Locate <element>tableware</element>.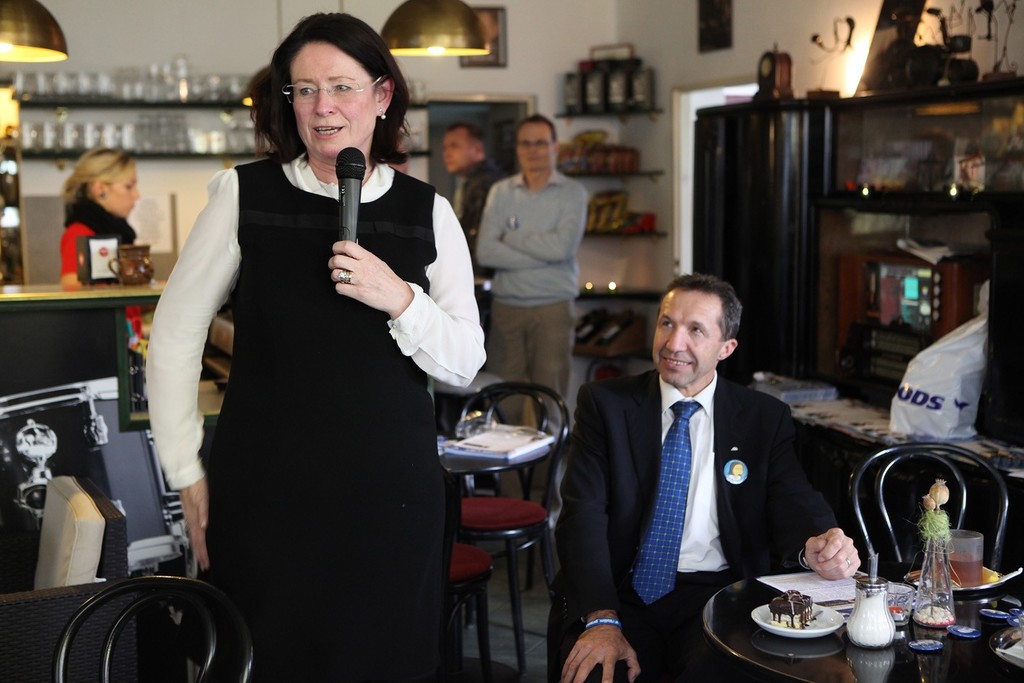
Bounding box: 759/584/864/661.
